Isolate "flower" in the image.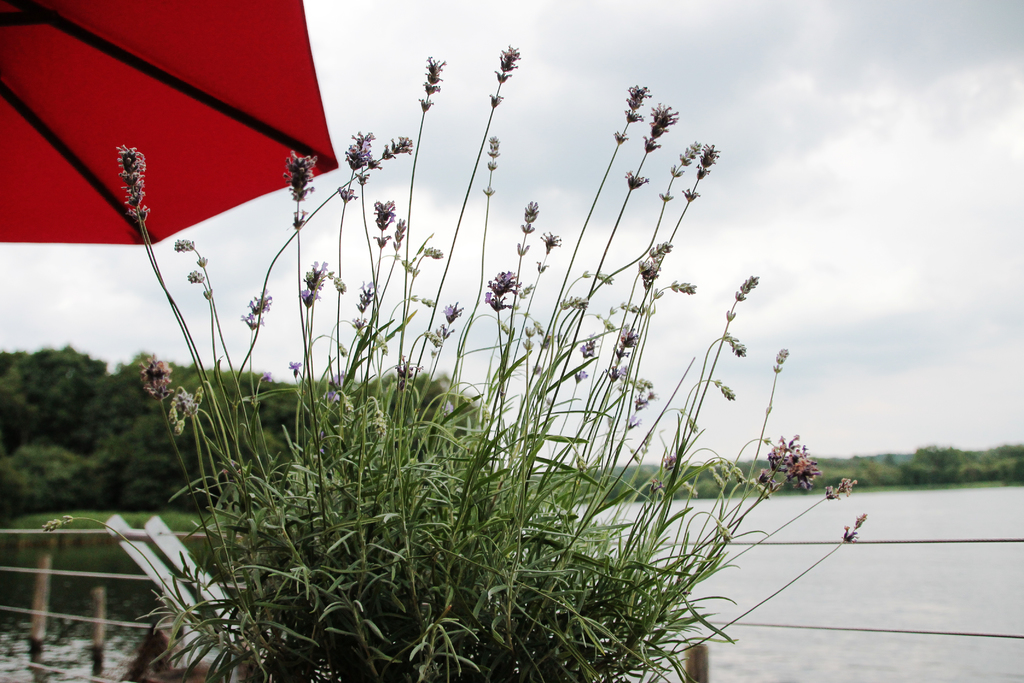
Isolated region: <region>645, 102, 680, 156</region>.
